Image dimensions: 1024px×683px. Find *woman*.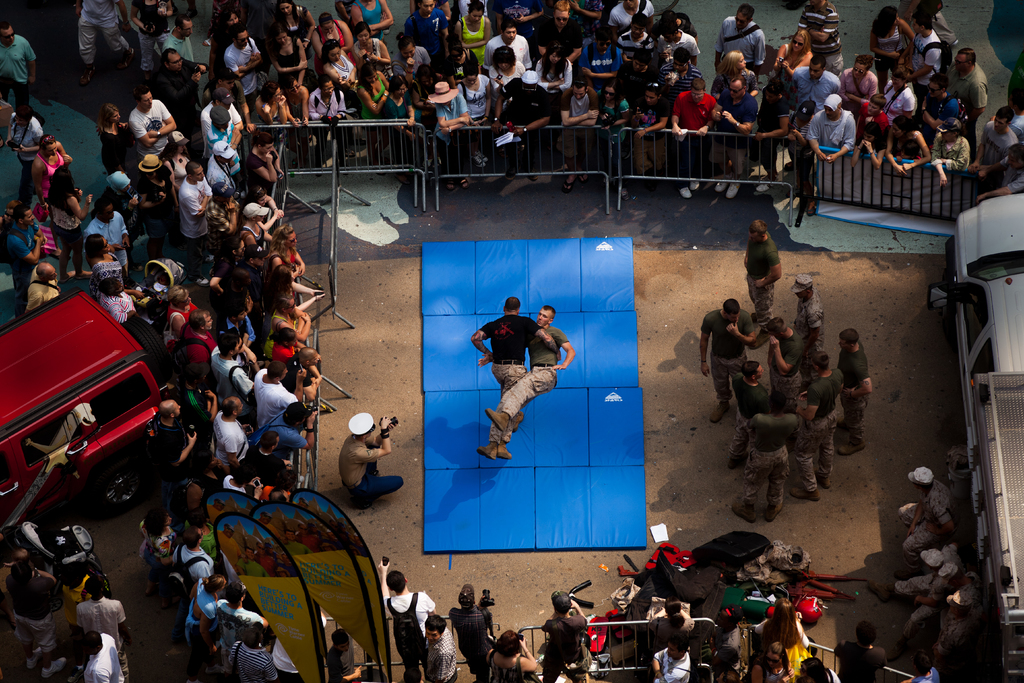
Rect(163, 281, 198, 339).
